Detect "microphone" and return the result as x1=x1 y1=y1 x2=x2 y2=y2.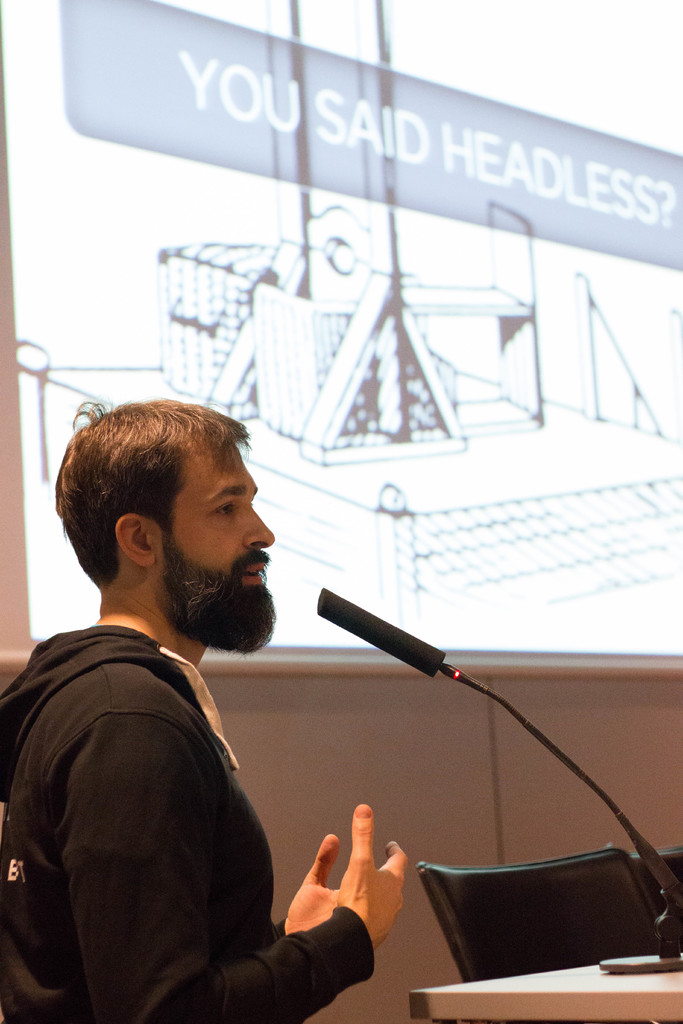
x1=278 y1=593 x2=495 y2=717.
